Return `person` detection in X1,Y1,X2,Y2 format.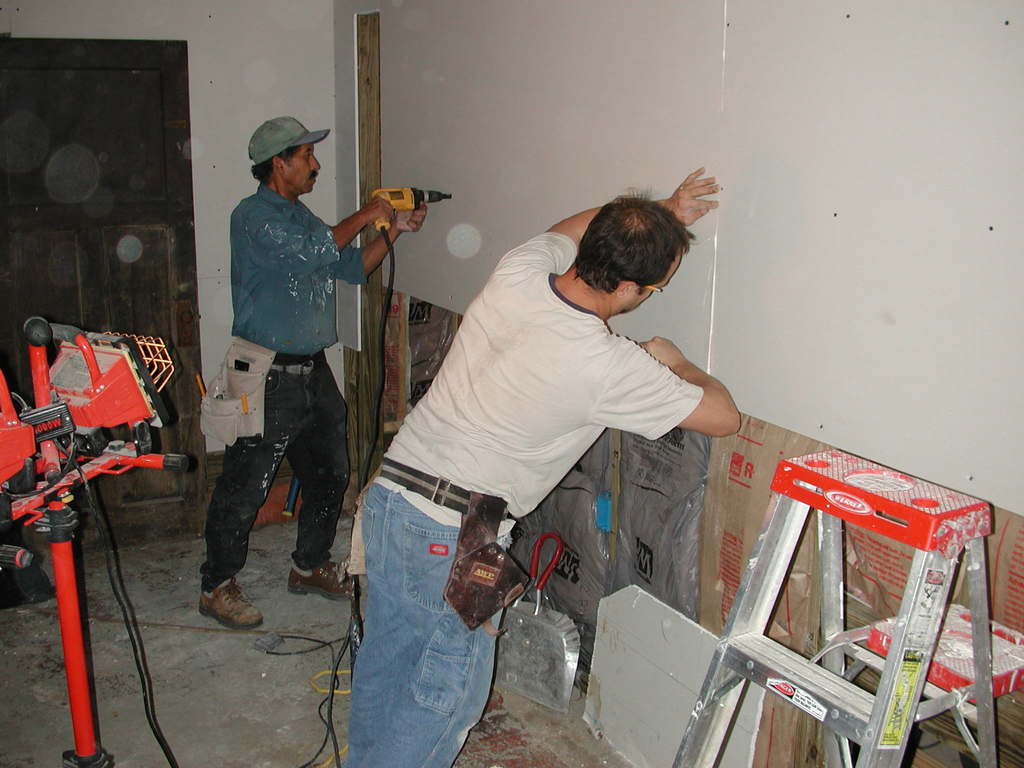
348,159,713,724.
